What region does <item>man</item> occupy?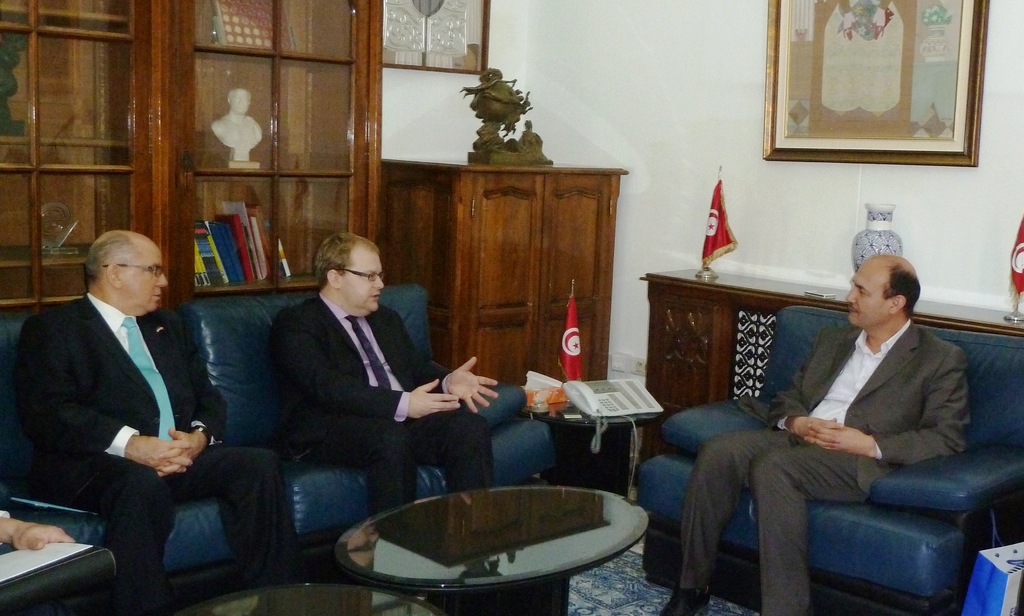
[20,229,316,615].
